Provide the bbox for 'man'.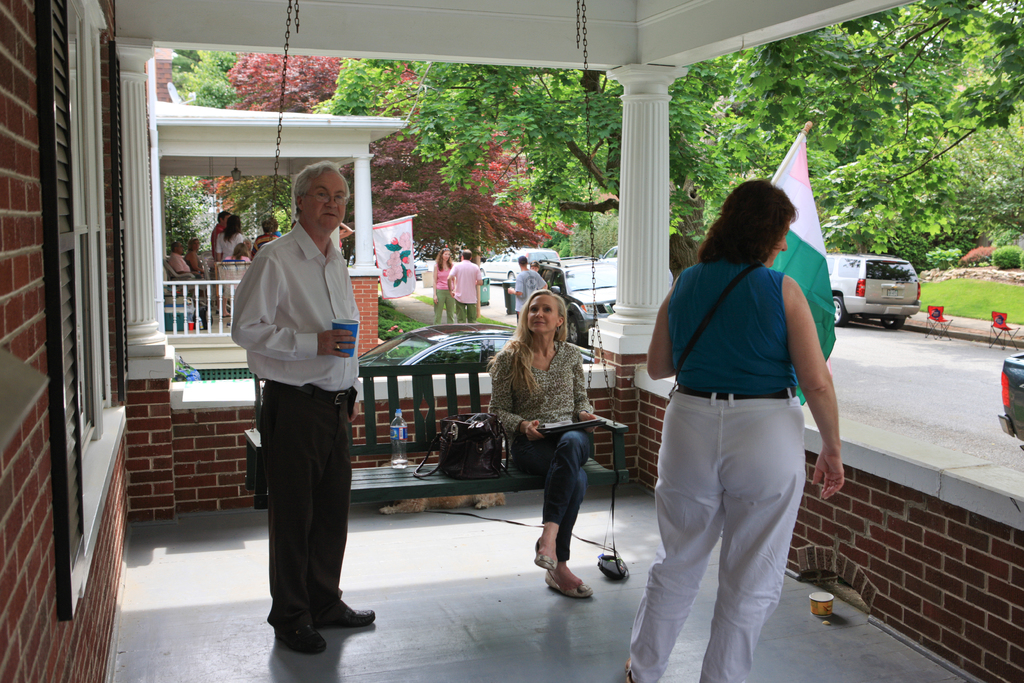
box=[504, 249, 551, 328].
